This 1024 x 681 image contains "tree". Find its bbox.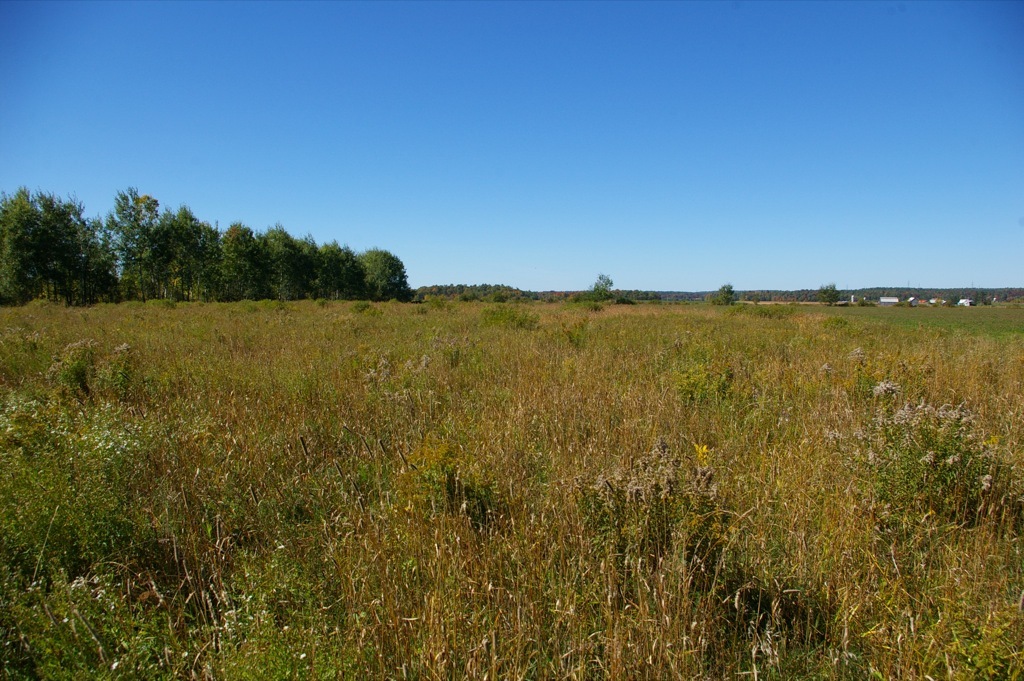
left=293, top=234, right=325, bottom=297.
